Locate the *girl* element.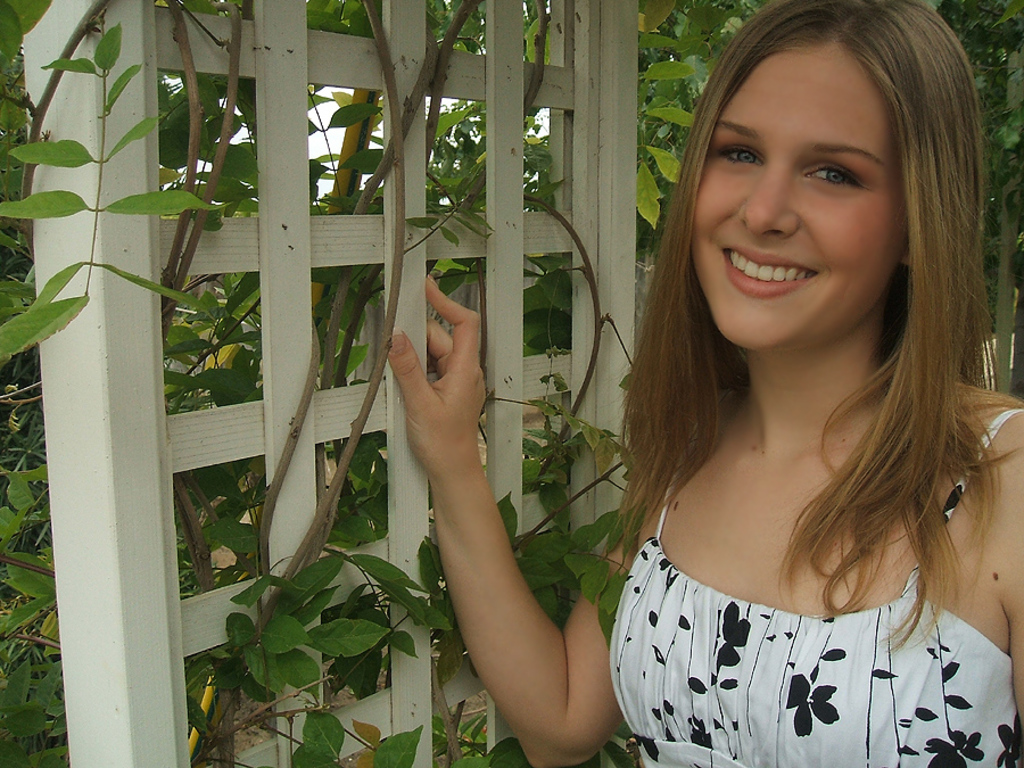
Element bbox: <box>383,0,1023,767</box>.
